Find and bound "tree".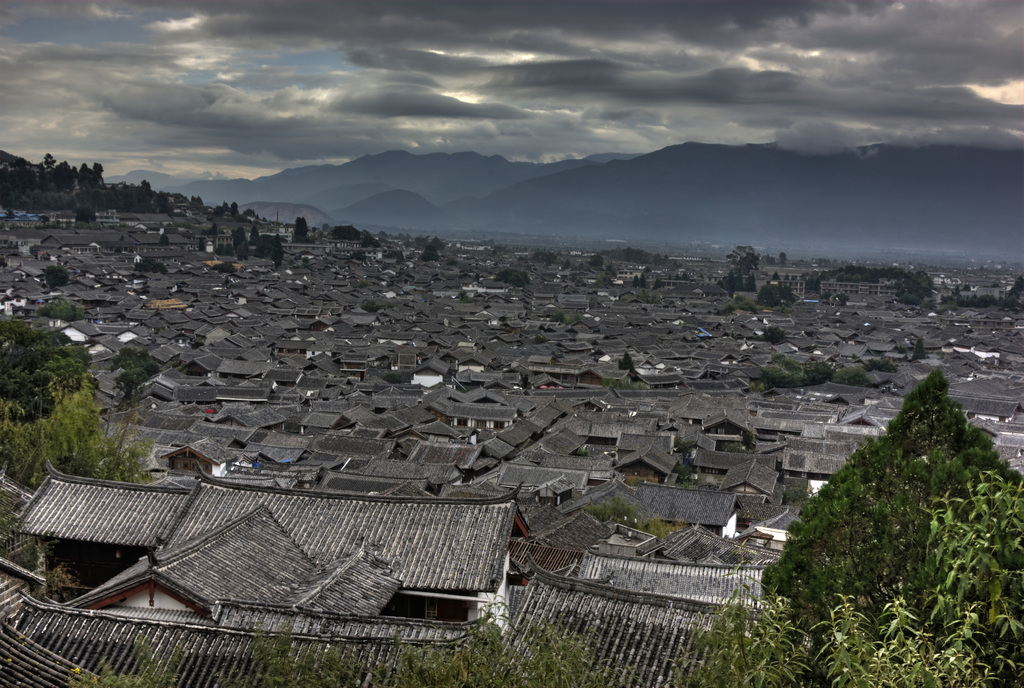
Bound: BBox(132, 258, 170, 274).
